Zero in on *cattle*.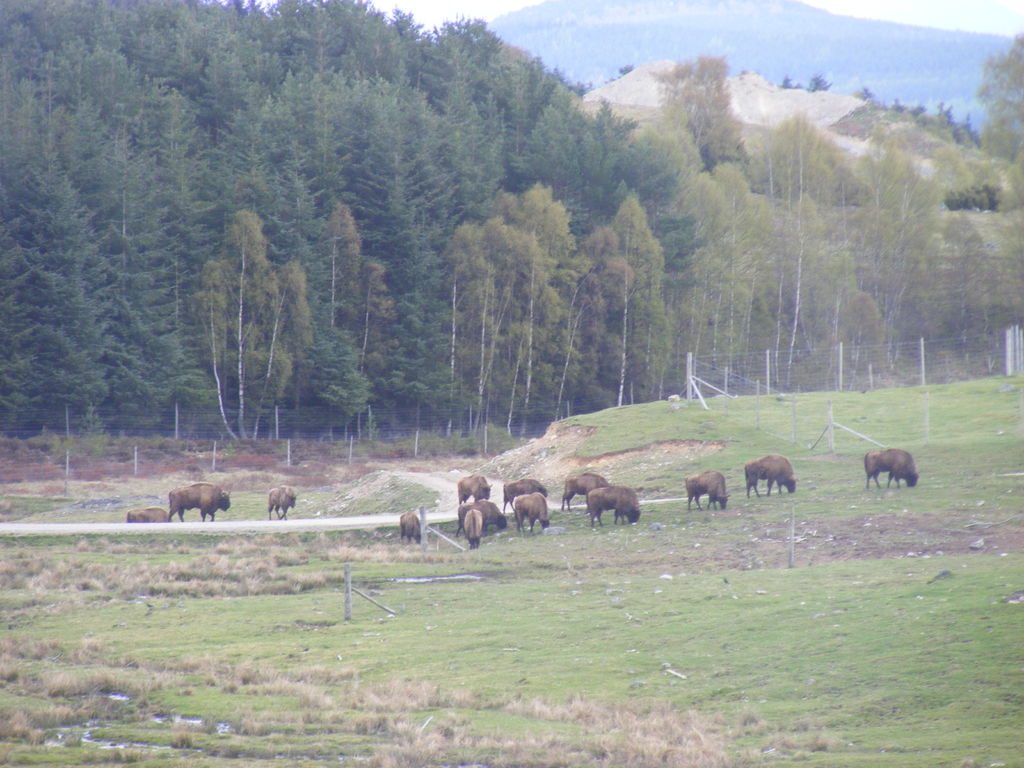
Zeroed in: (455,496,504,538).
